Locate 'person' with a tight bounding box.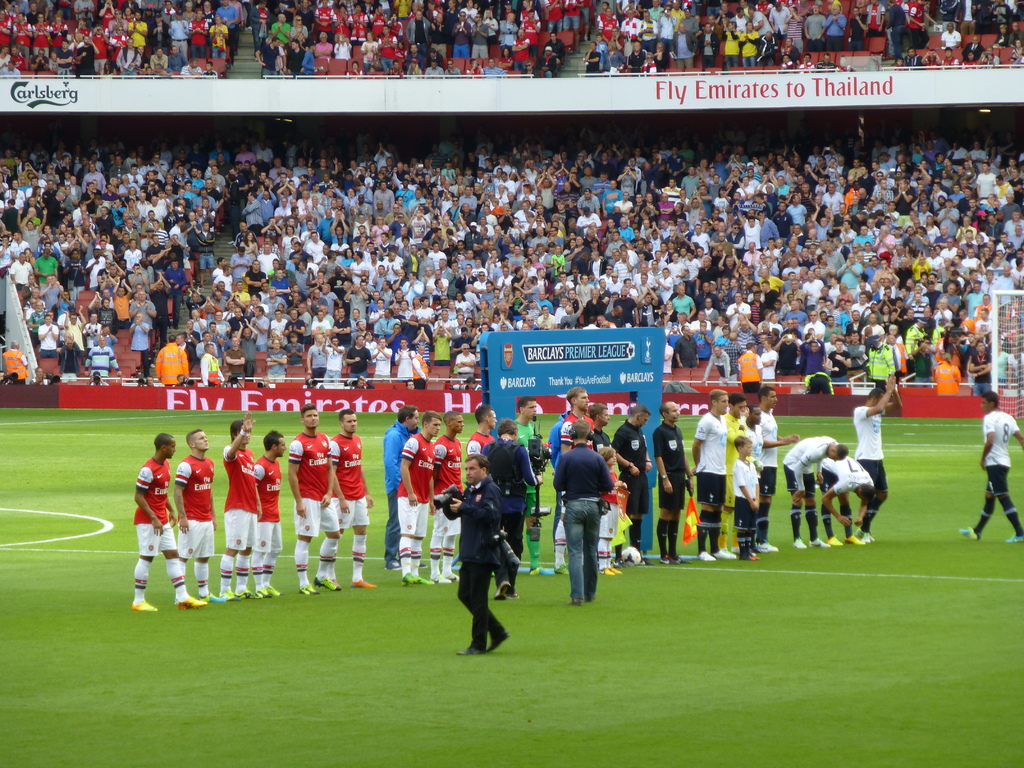
Rect(396, 410, 436, 585).
